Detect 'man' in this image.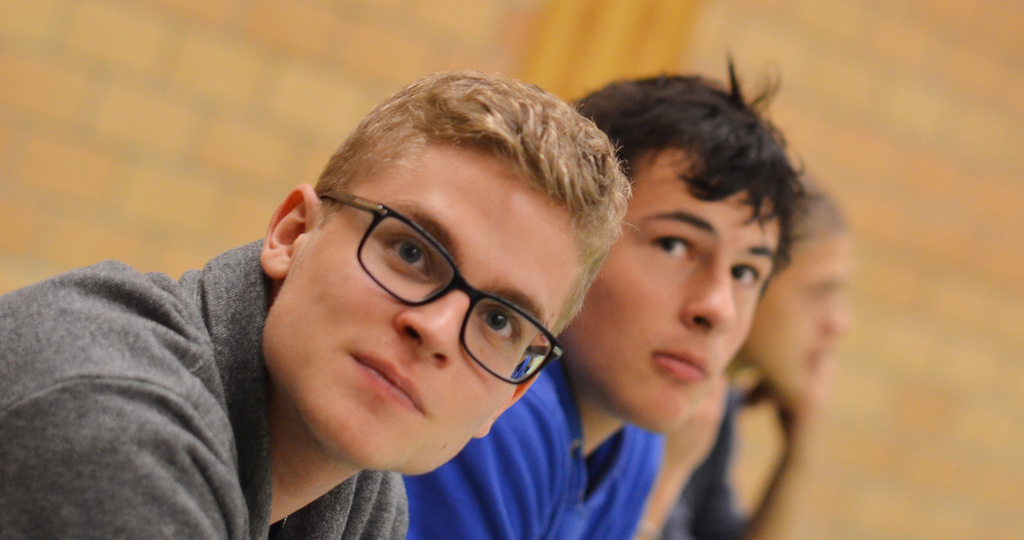
Detection: <box>401,46,806,539</box>.
